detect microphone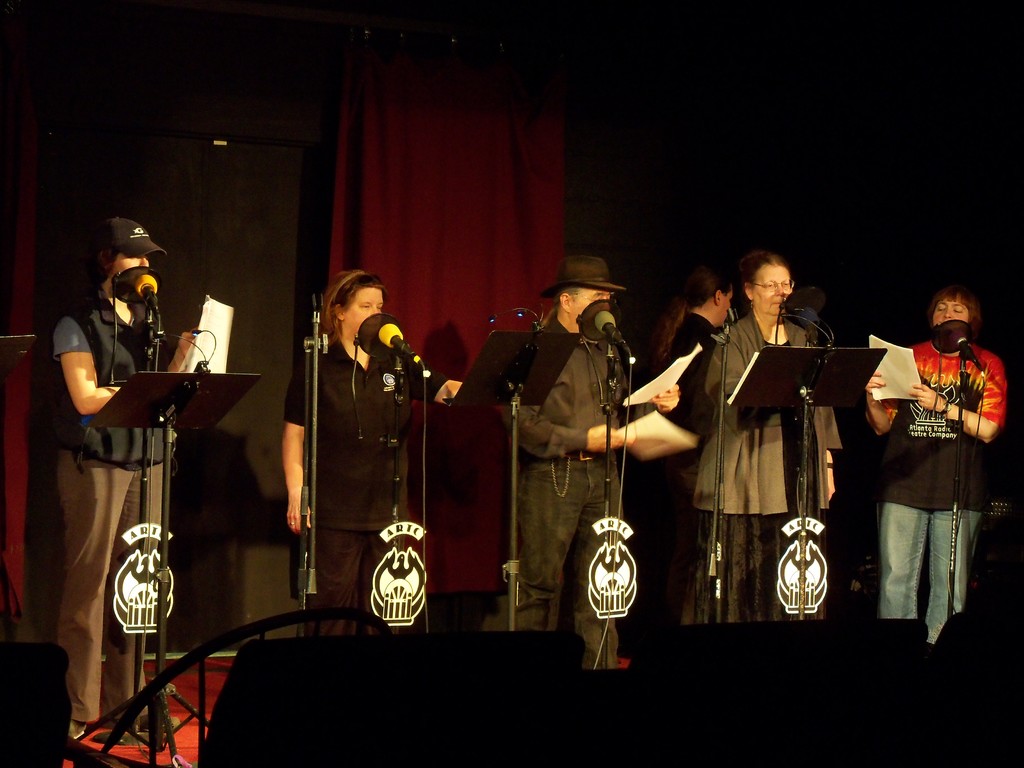
(938, 320, 970, 355)
